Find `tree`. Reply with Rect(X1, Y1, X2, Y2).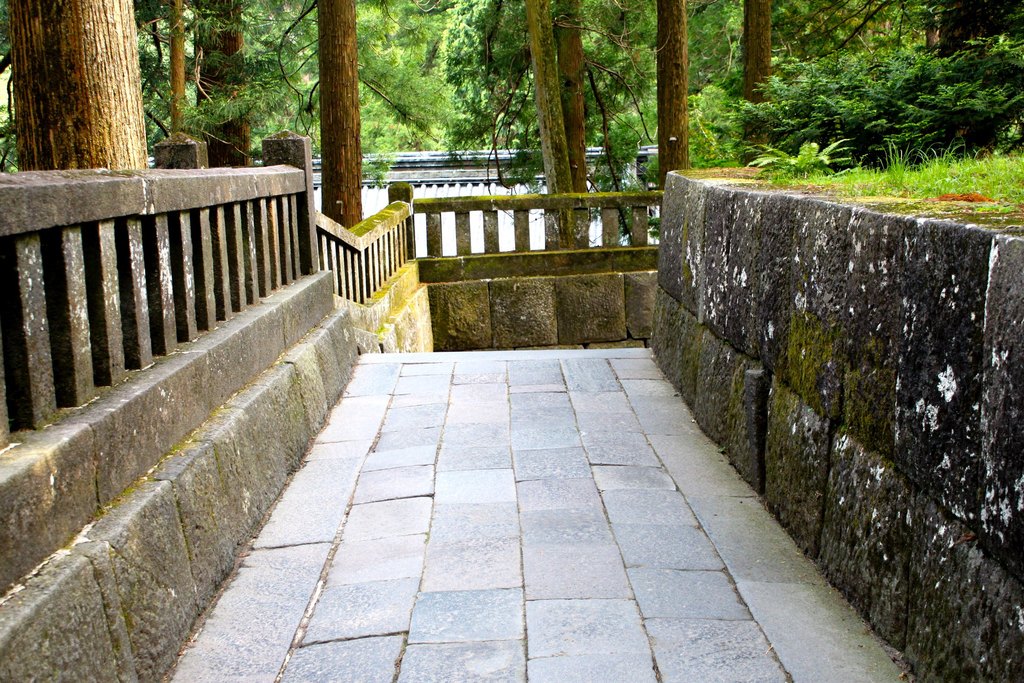
Rect(4, 0, 147, 174).
